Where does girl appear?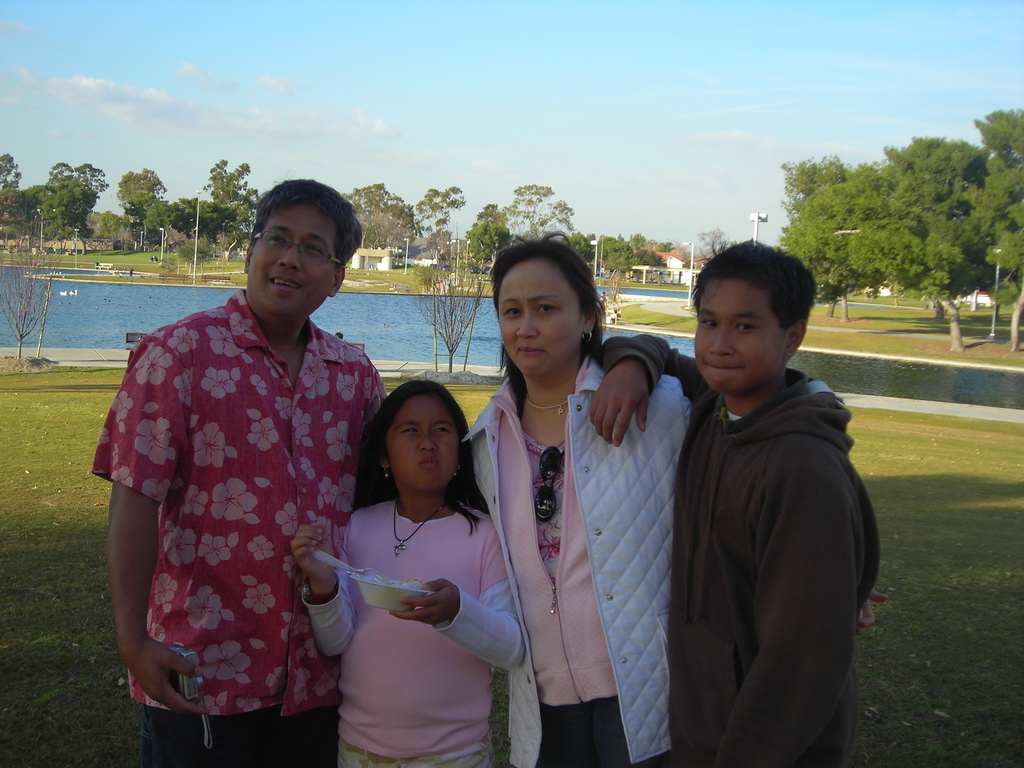
Appears at x1=291 y1=380 x2=522 y2=767.
